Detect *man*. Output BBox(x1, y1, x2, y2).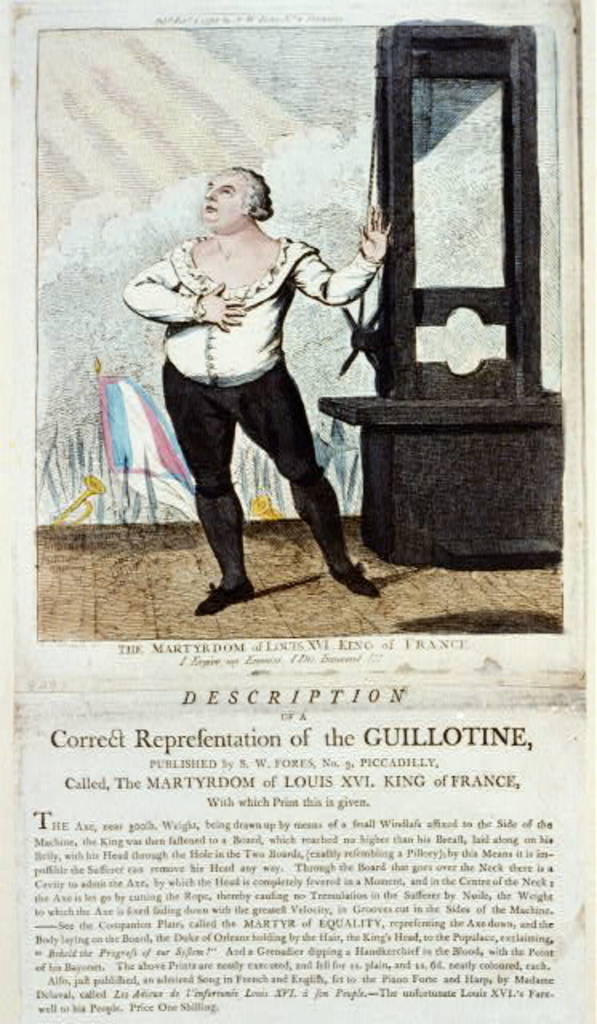
BBox(128, 166, 403, 619).
